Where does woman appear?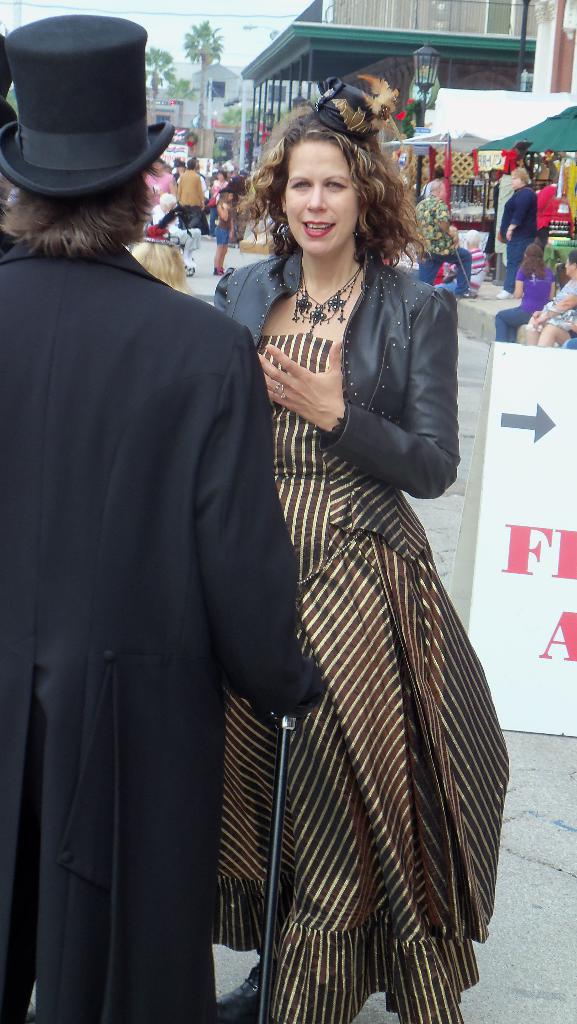
Appears at l=494, t=160, r=540, b=277.
